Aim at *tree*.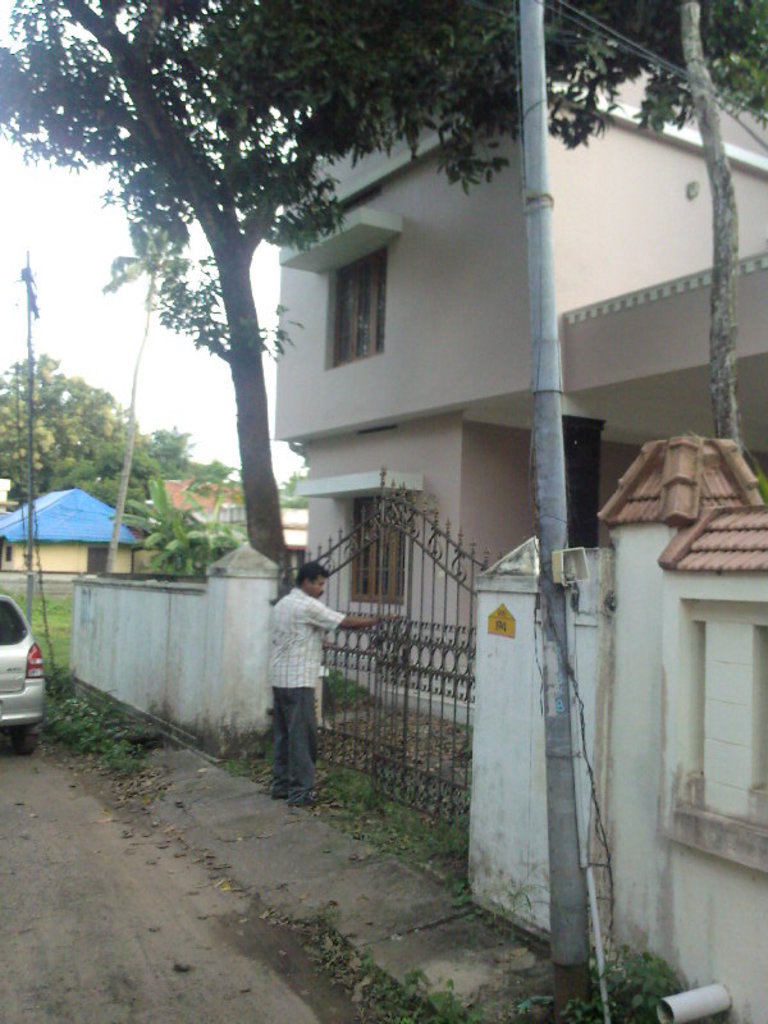
Aimed at Rect(0, 352, 148, 507).
